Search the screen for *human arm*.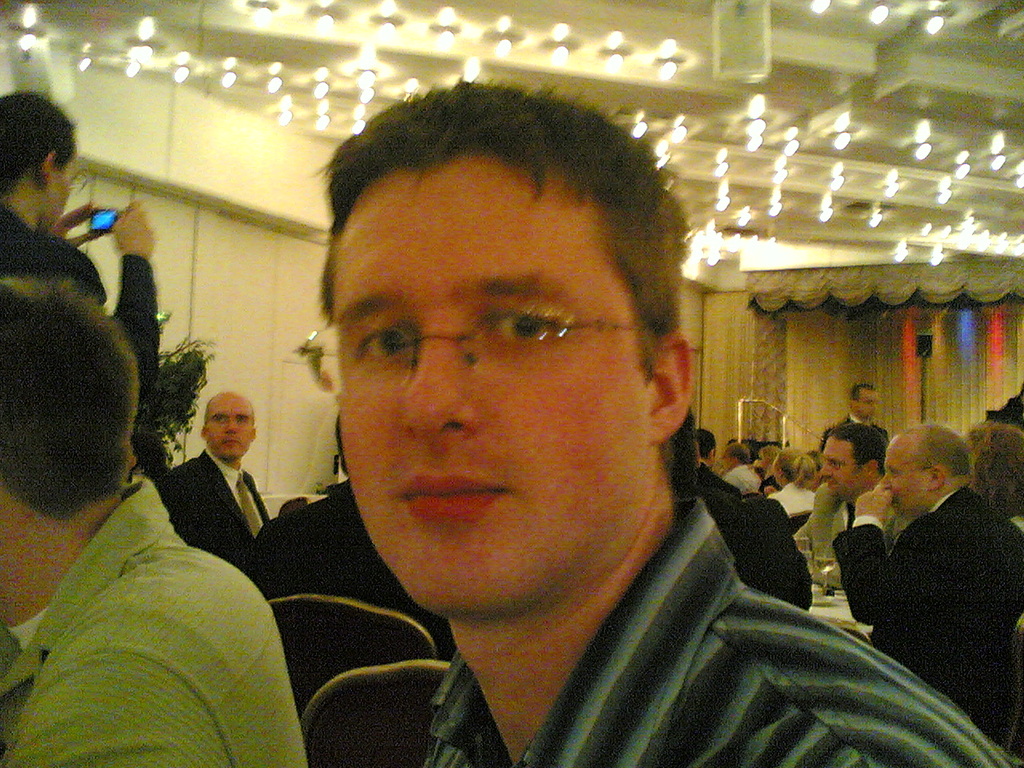
Found at Rect(50, 200, 108, 262).
